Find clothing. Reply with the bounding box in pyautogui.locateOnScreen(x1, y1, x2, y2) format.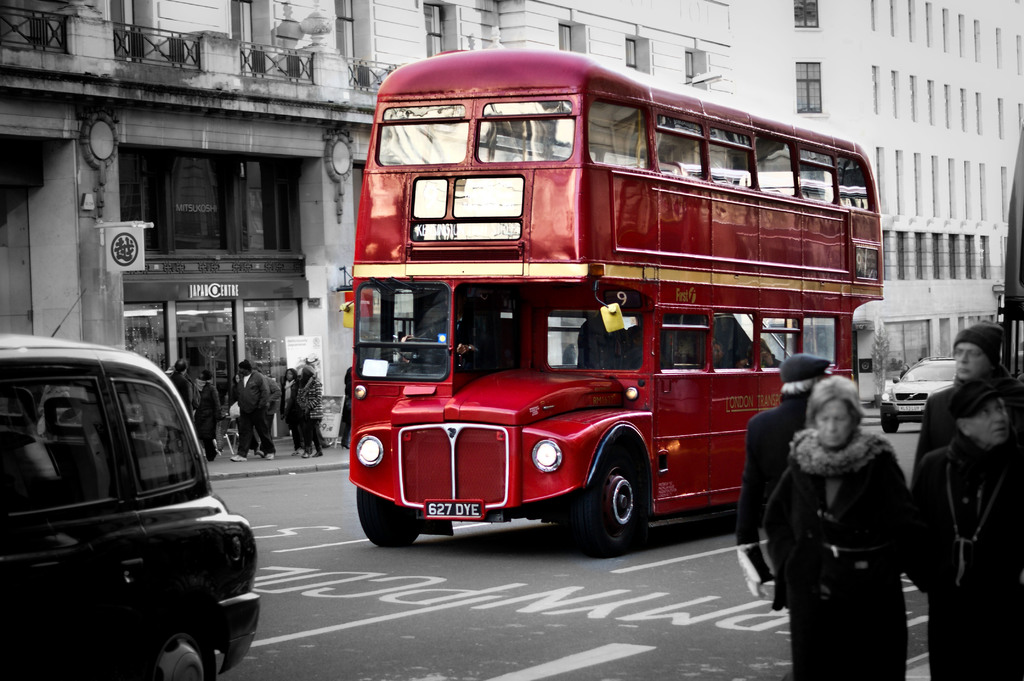
pyautogui.locateOnScreen(339, 387, 353, 442).
